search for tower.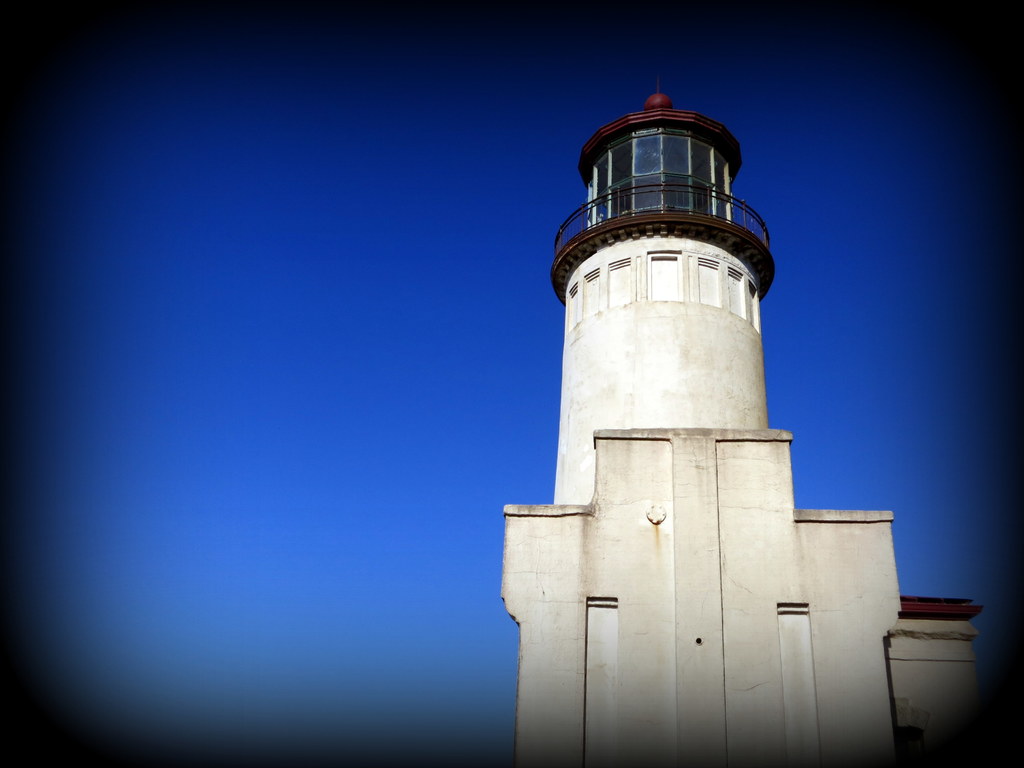
Found at rect(501, 92, 989, 767).
